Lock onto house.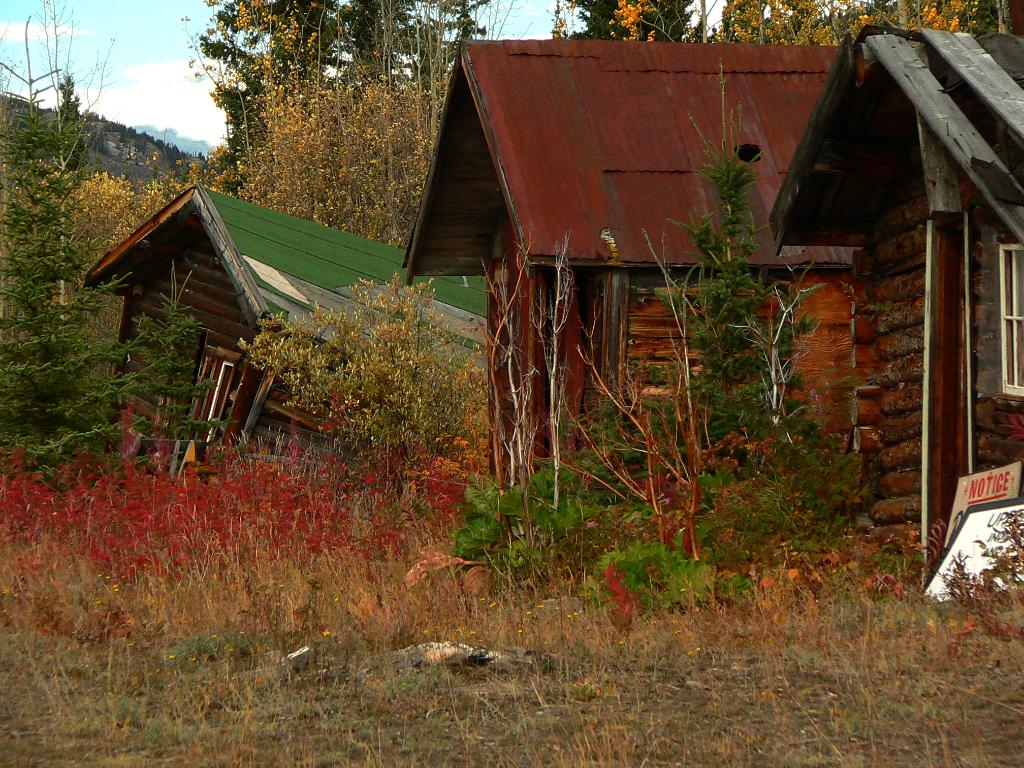
Locked: [x1=767, y1=28, x2=1023, y2=592].
